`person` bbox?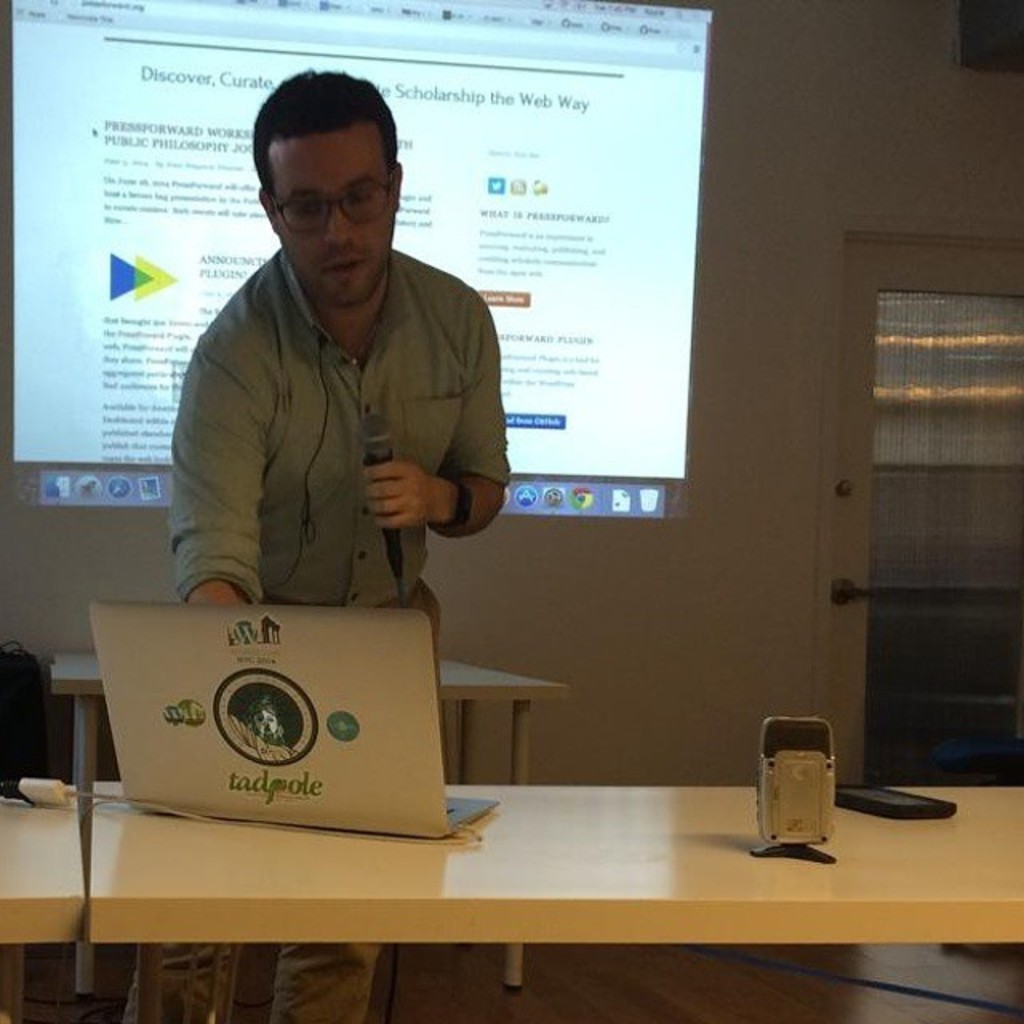
<box>120,72,514,1022</box>
